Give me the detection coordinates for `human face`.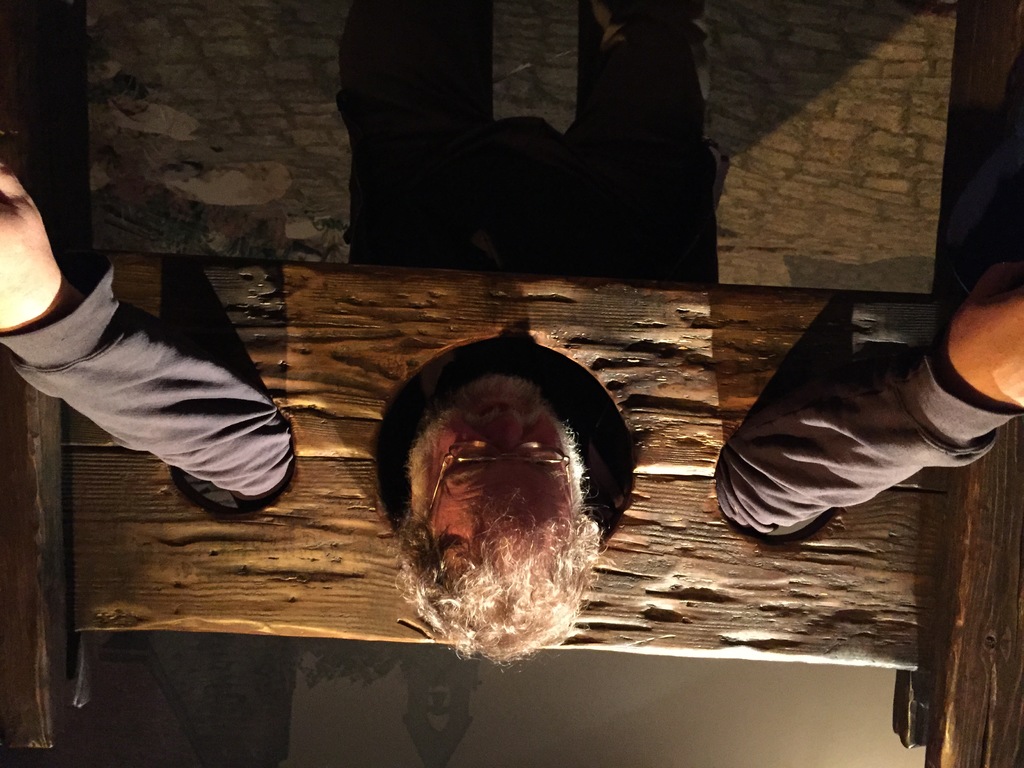
(424, 375, 573, 523).
